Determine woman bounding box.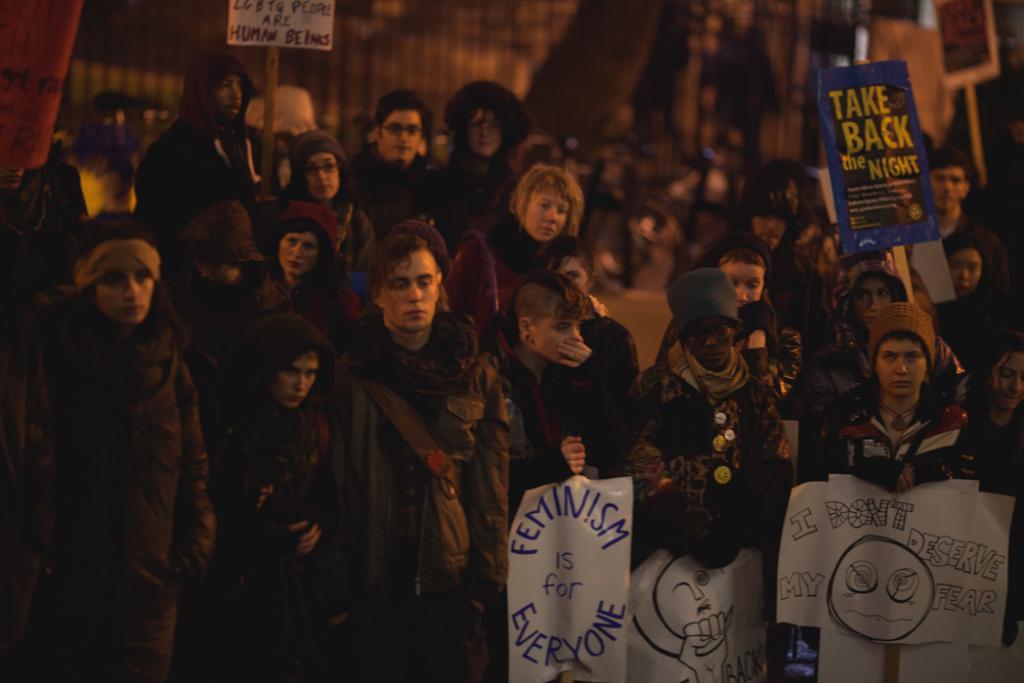
Determined: locate(651, 275, 812, 562).
